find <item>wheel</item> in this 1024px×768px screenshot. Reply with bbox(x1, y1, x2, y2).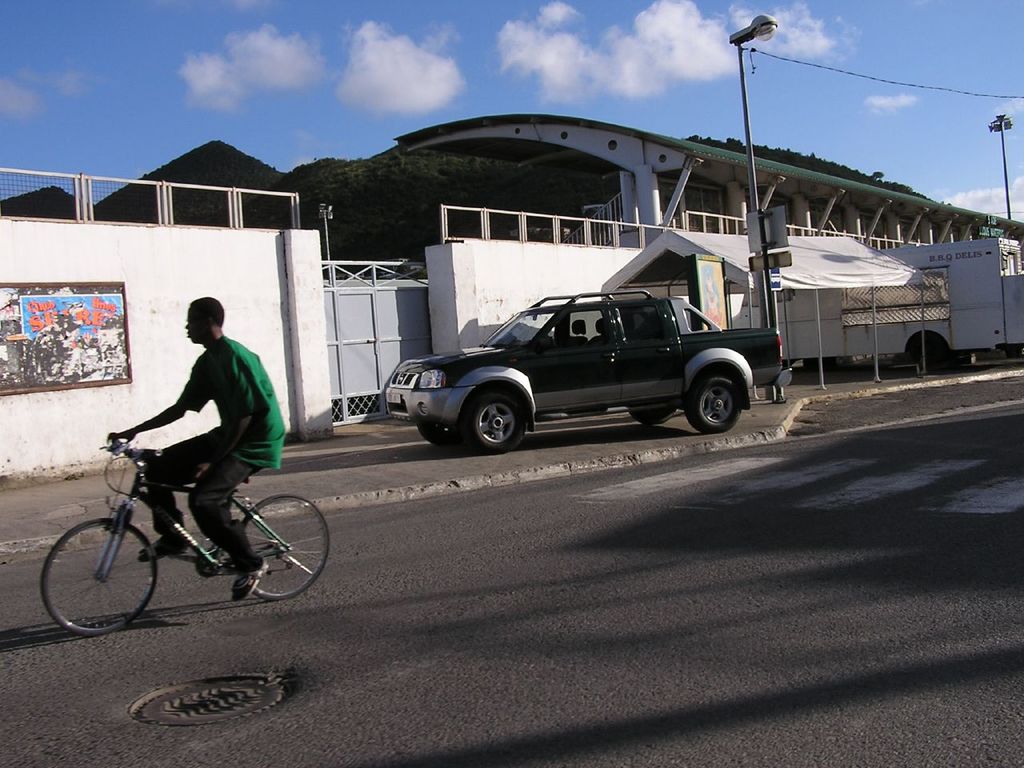
bbox(634, 402, 677, 425).
